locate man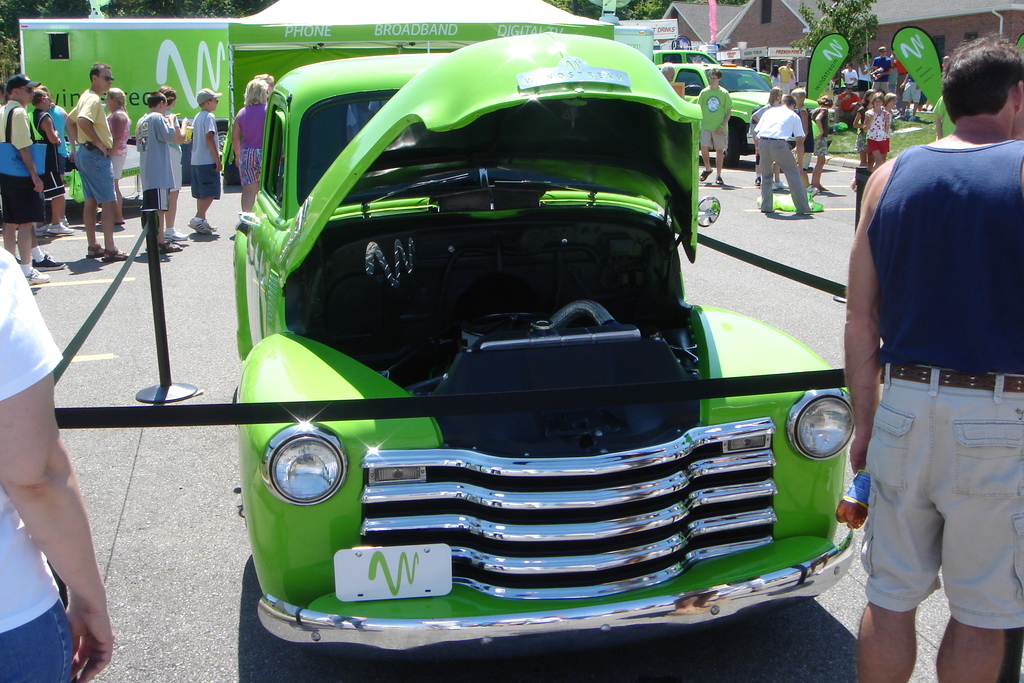
848 40 1014 682
